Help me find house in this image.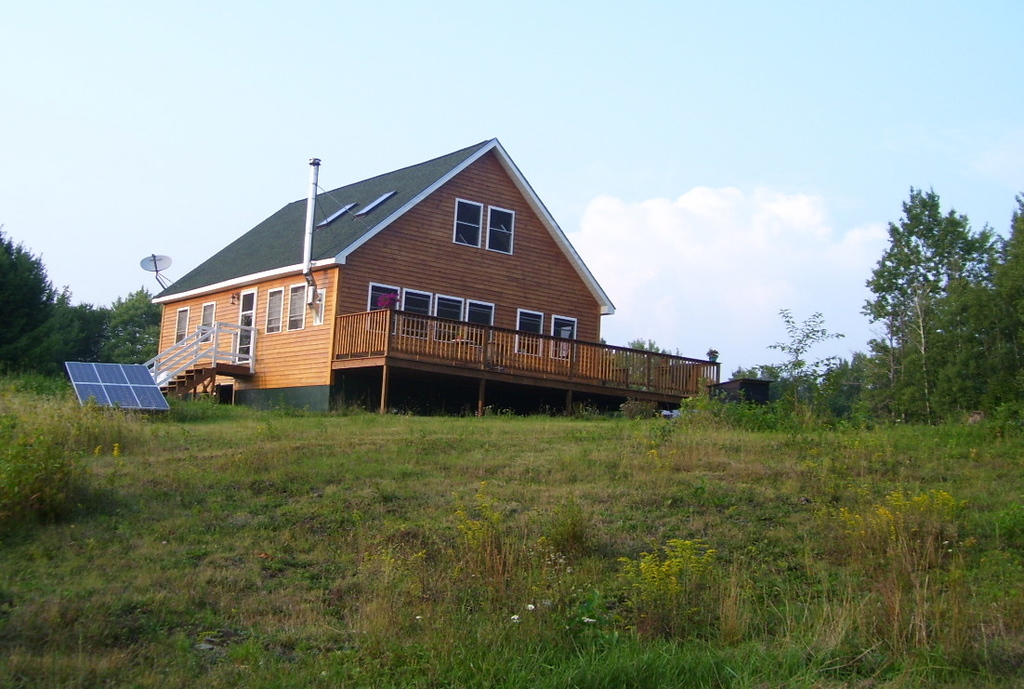
Found it: select_region(153, 135, 655, 422).
